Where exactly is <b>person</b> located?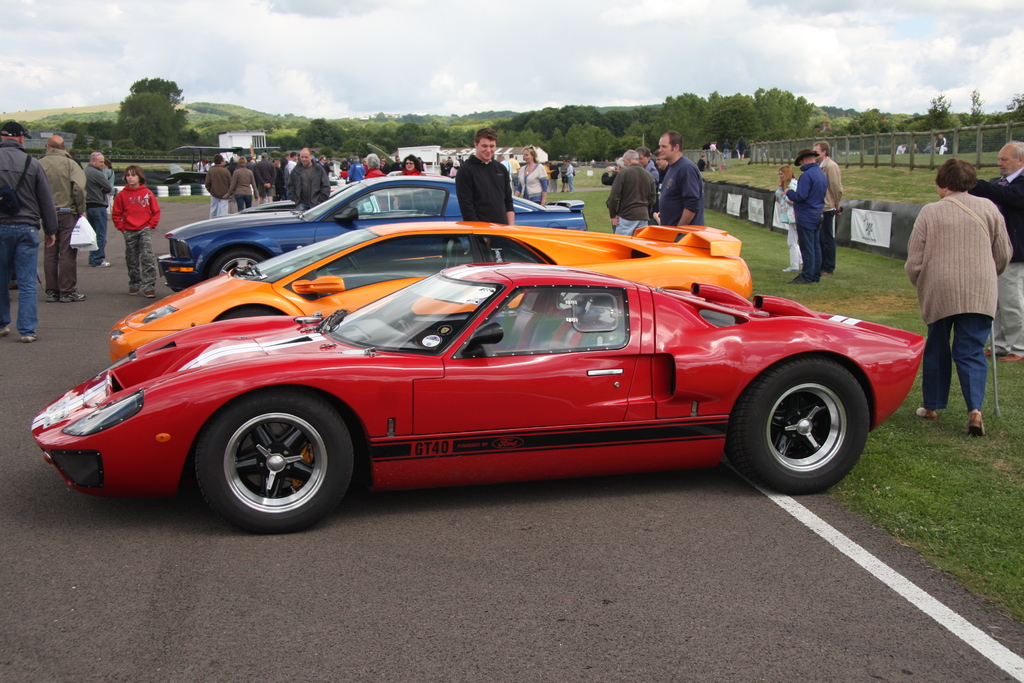
Its bounding box is left=698, top=154, right=710, bottom=171.
